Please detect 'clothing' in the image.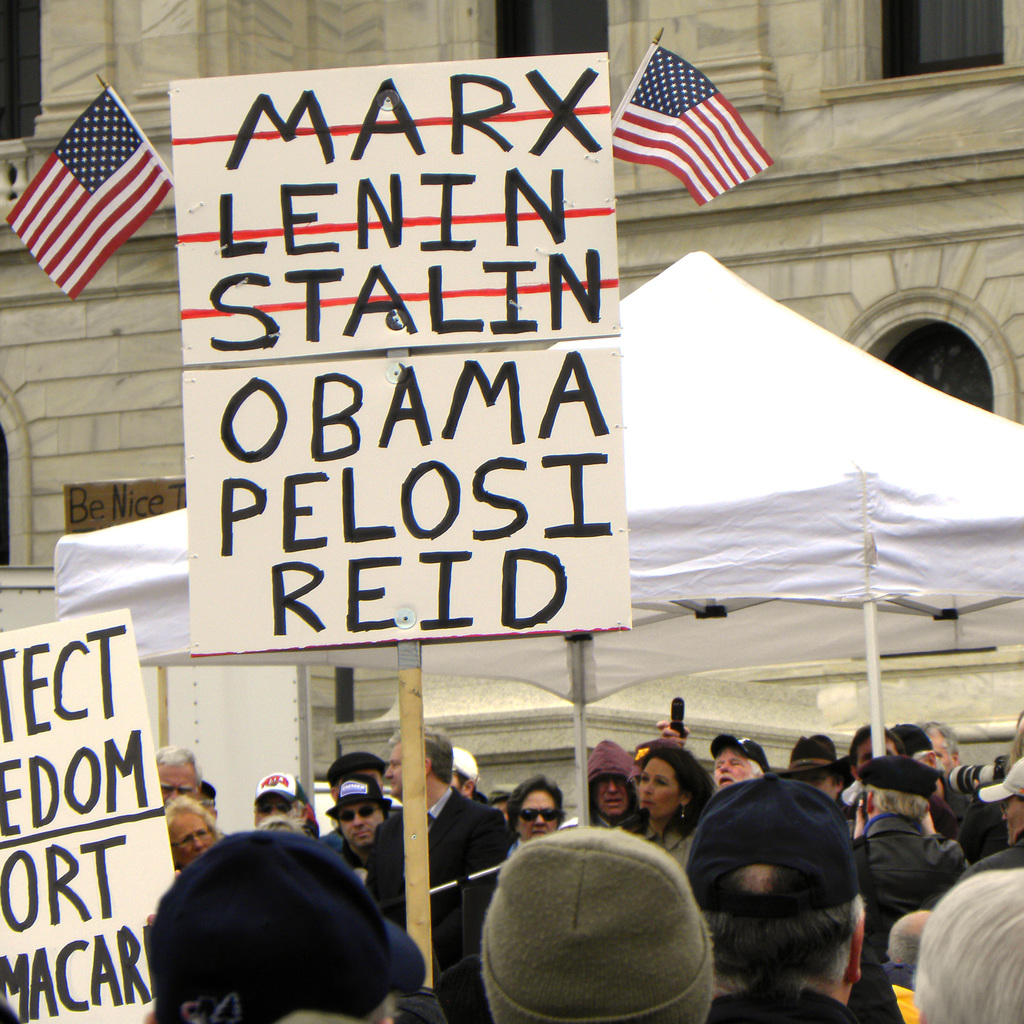
[931,743,1014,857].
